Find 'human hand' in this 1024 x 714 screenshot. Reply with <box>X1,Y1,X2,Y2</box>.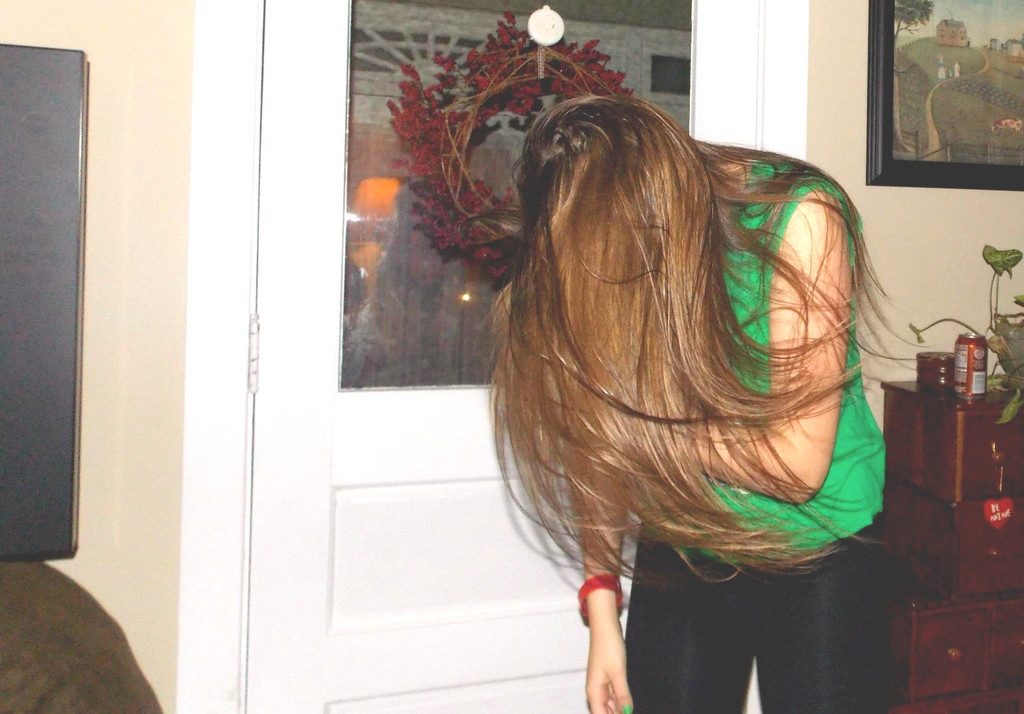
<box>579,564,640,707</box>.
